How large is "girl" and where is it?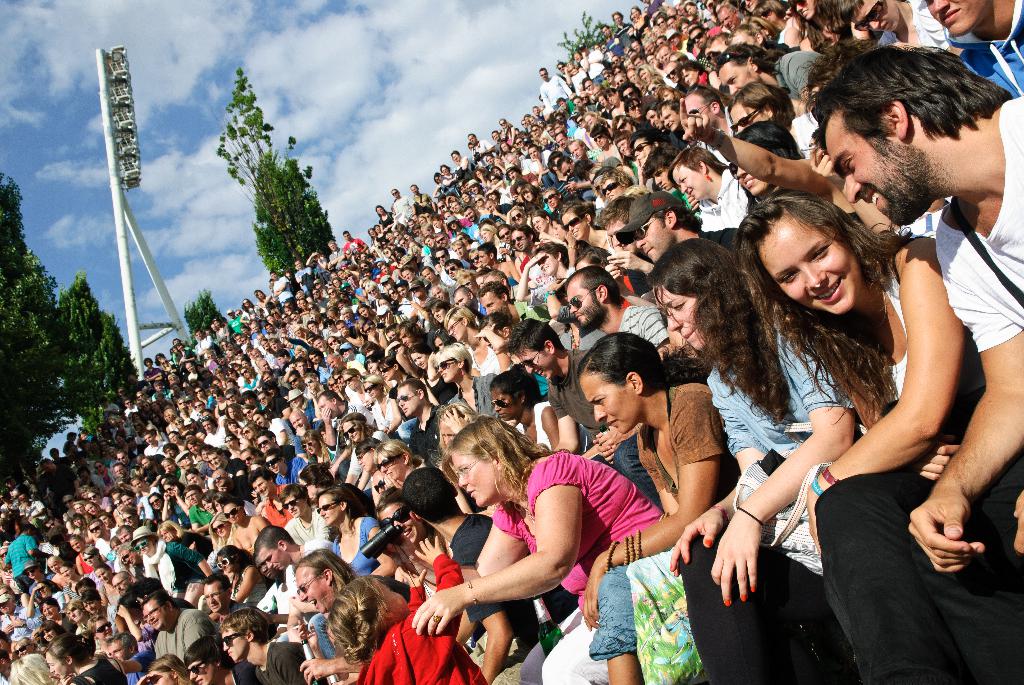
Bounding box: 655,85,680,98.
